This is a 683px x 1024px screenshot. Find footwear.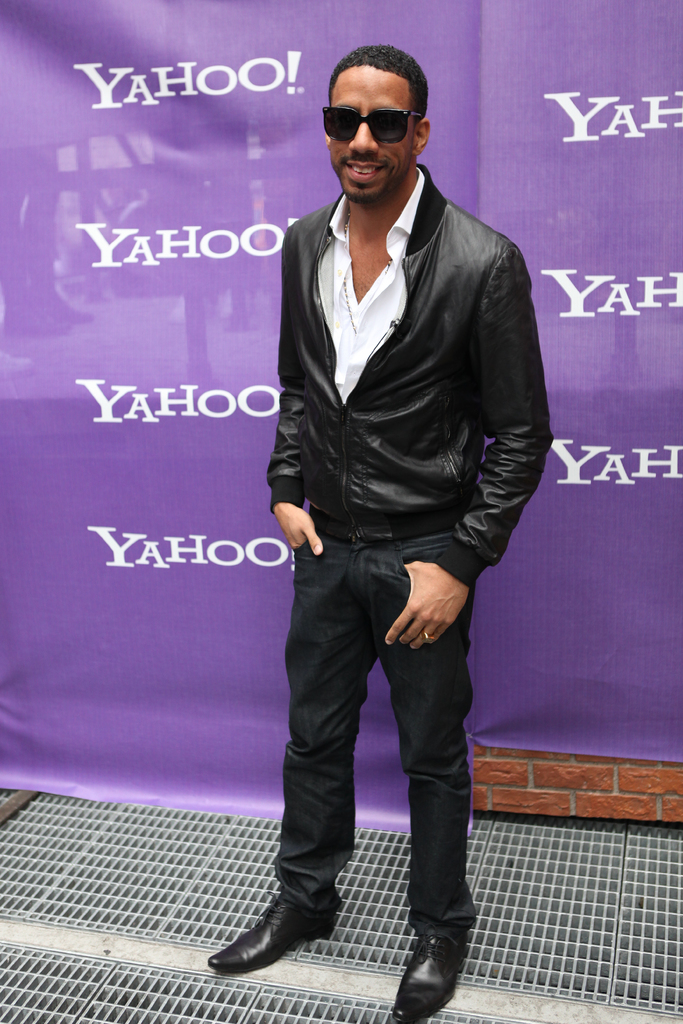
Bounding box: locate(201, 889, 342, 980).
